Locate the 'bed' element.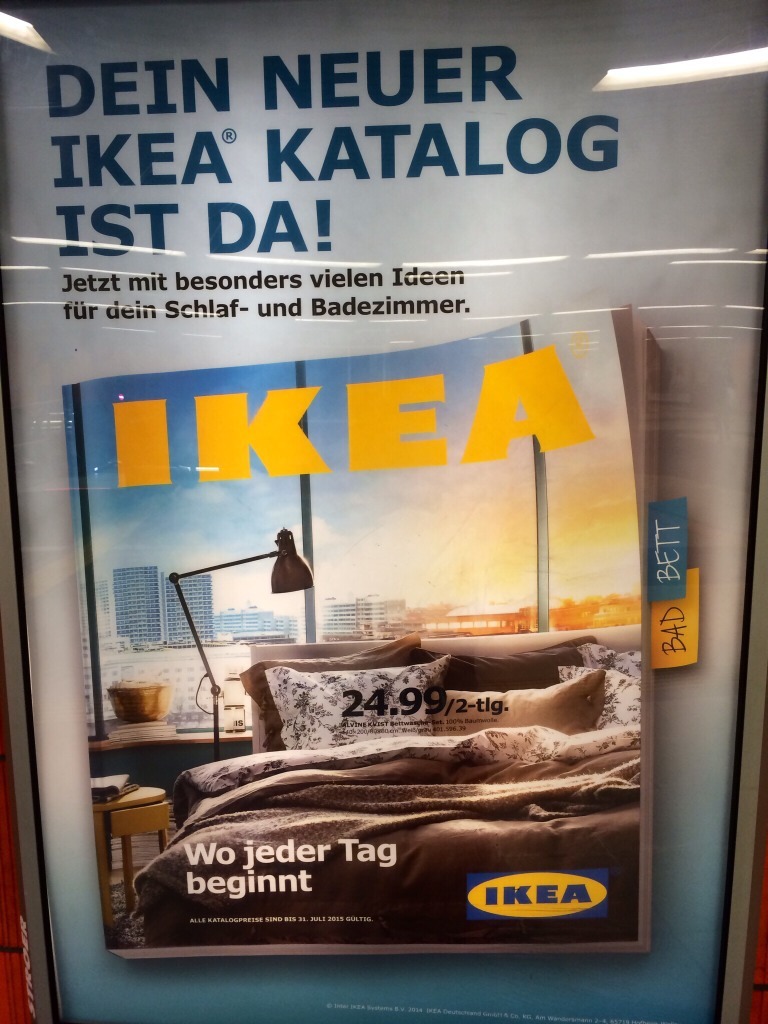
Element bbox: x1=125, y1=628, x2=654, y2=948.
